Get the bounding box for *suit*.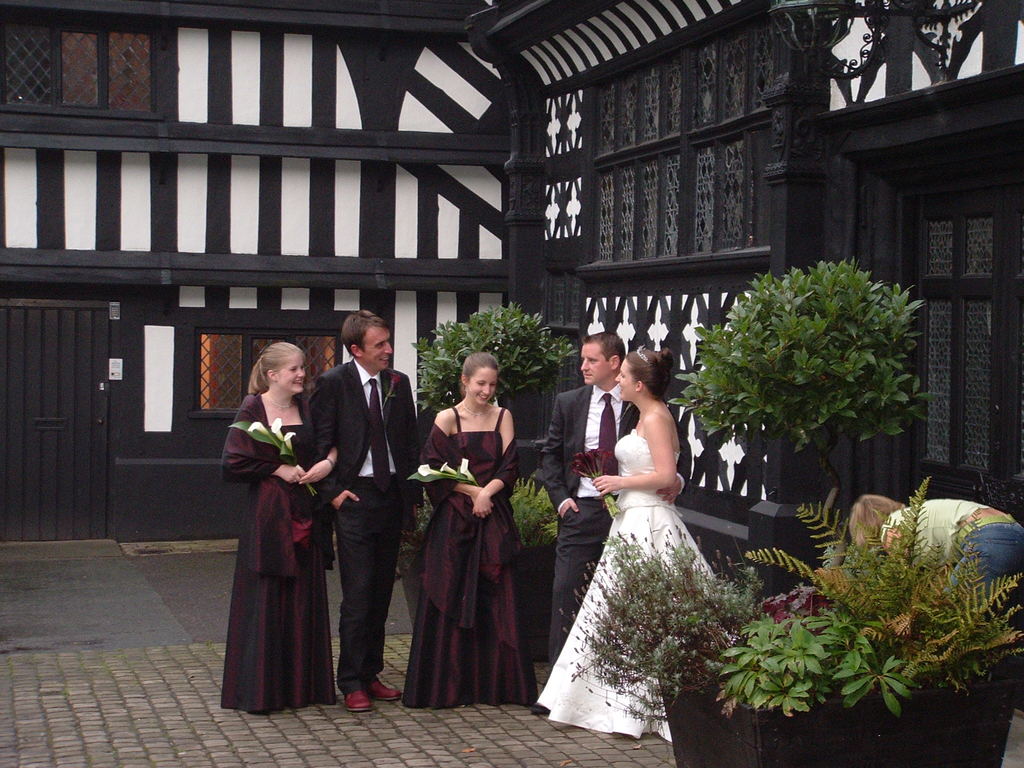
crop(312, 314, 410, 703).
